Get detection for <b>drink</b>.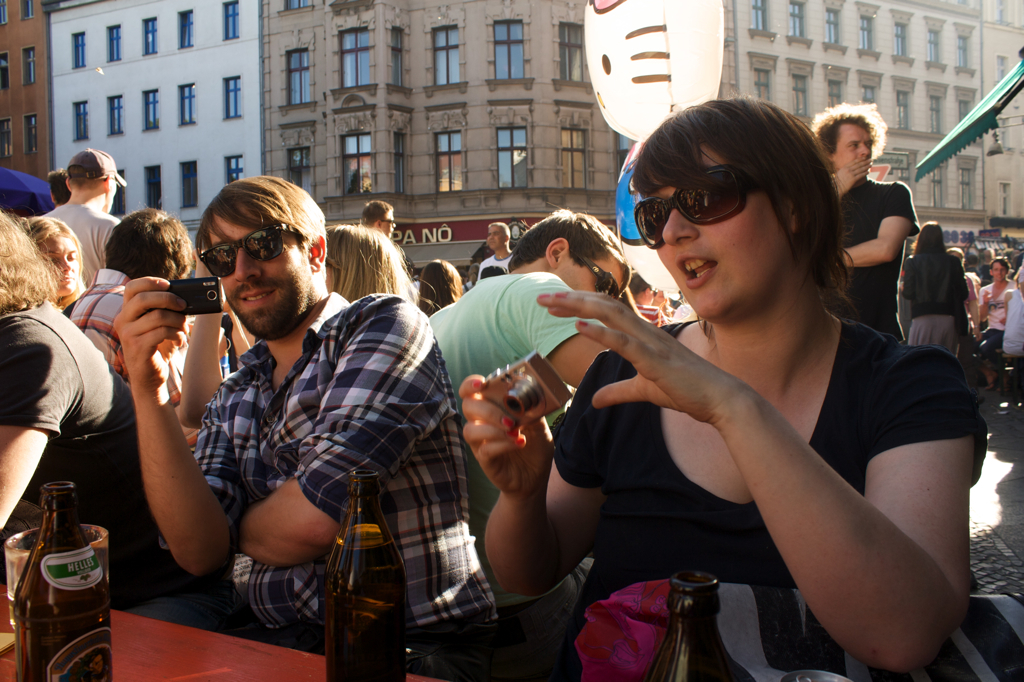
Detection: box(4, 492, 105, 681).
